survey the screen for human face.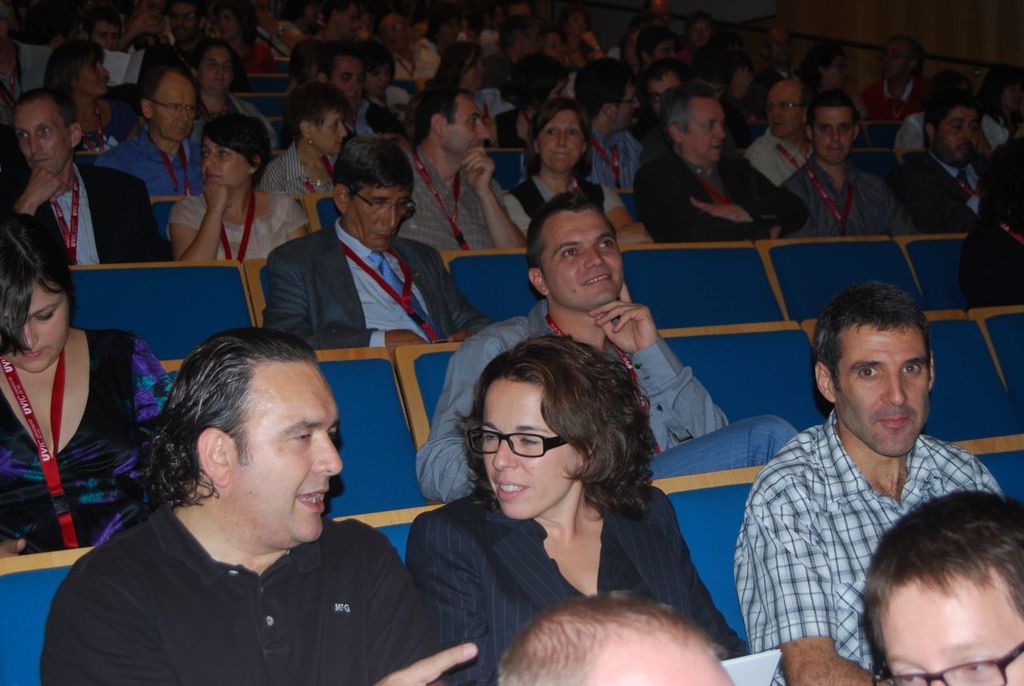
Survey found: detection(3, 275, 70, 373).
